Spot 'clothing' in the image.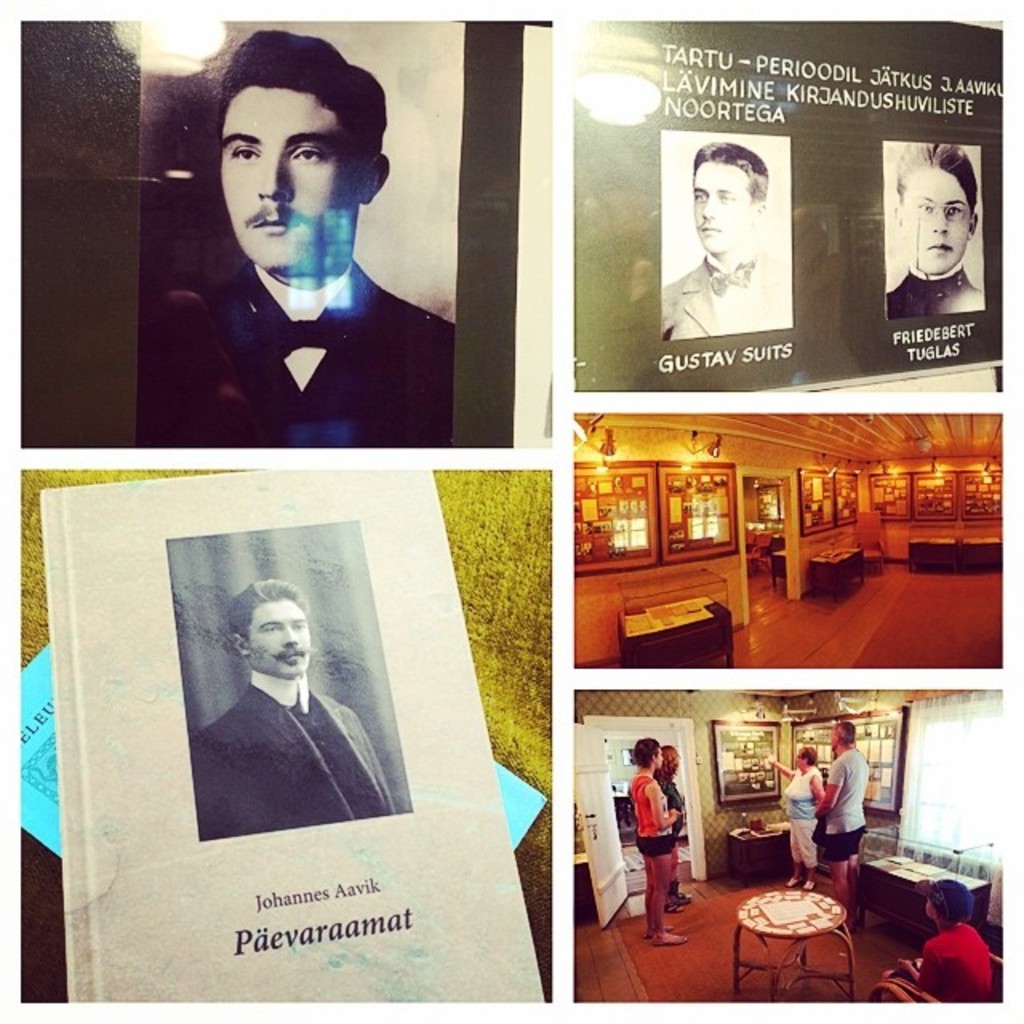
'clothing' found at bbox(190, 667, 395, 842).
